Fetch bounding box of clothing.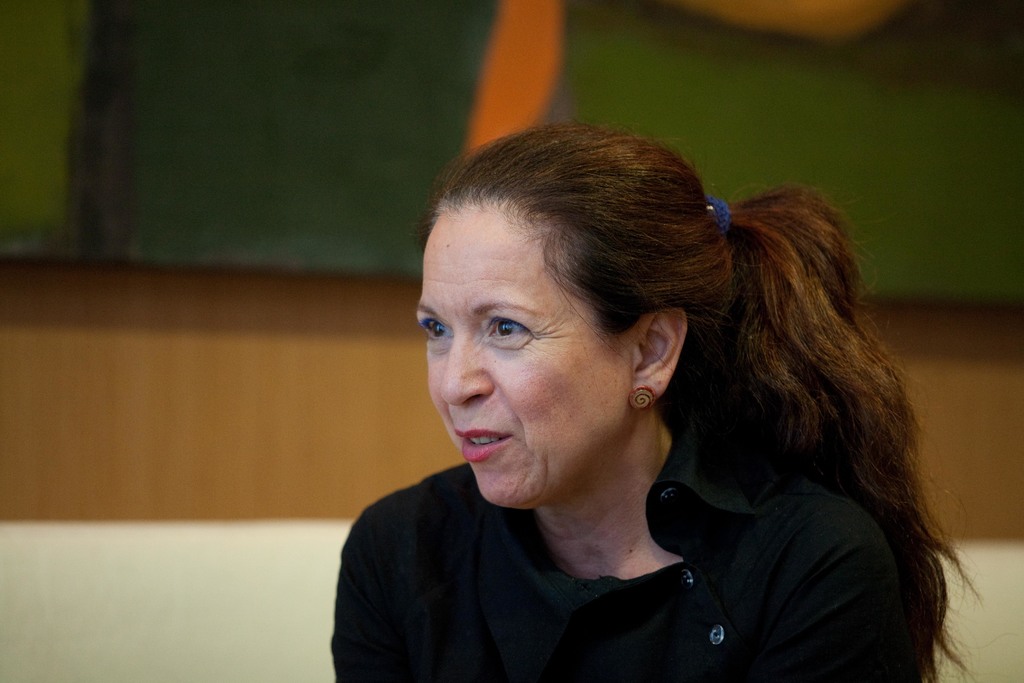
Bbox: [312,395,903,678].
